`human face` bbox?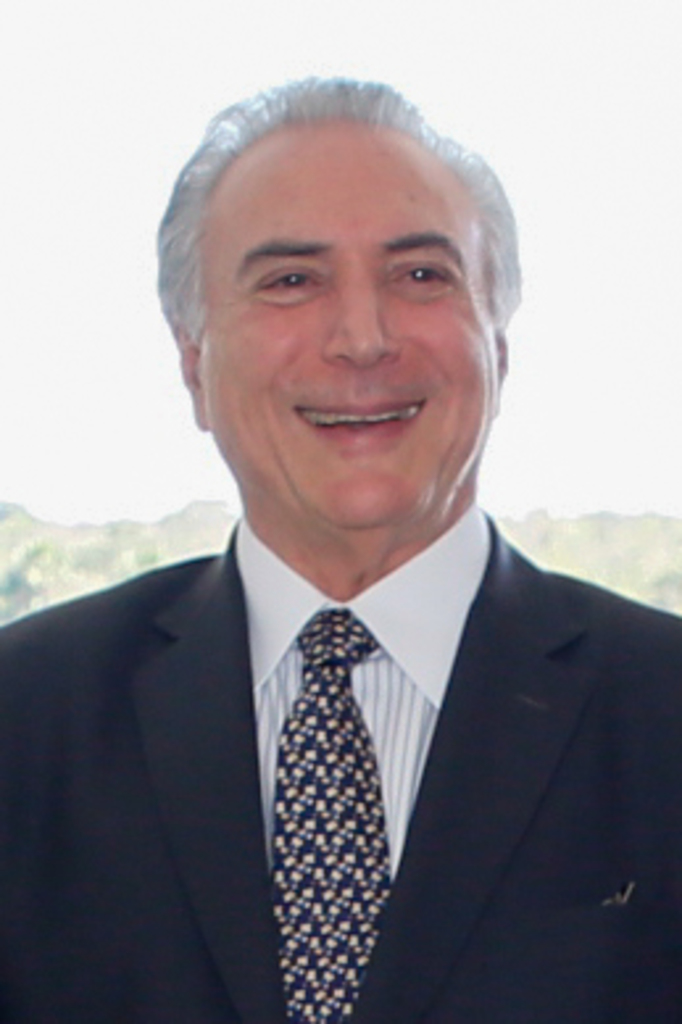
(left=200, top=137, right=500, bottom=524)
